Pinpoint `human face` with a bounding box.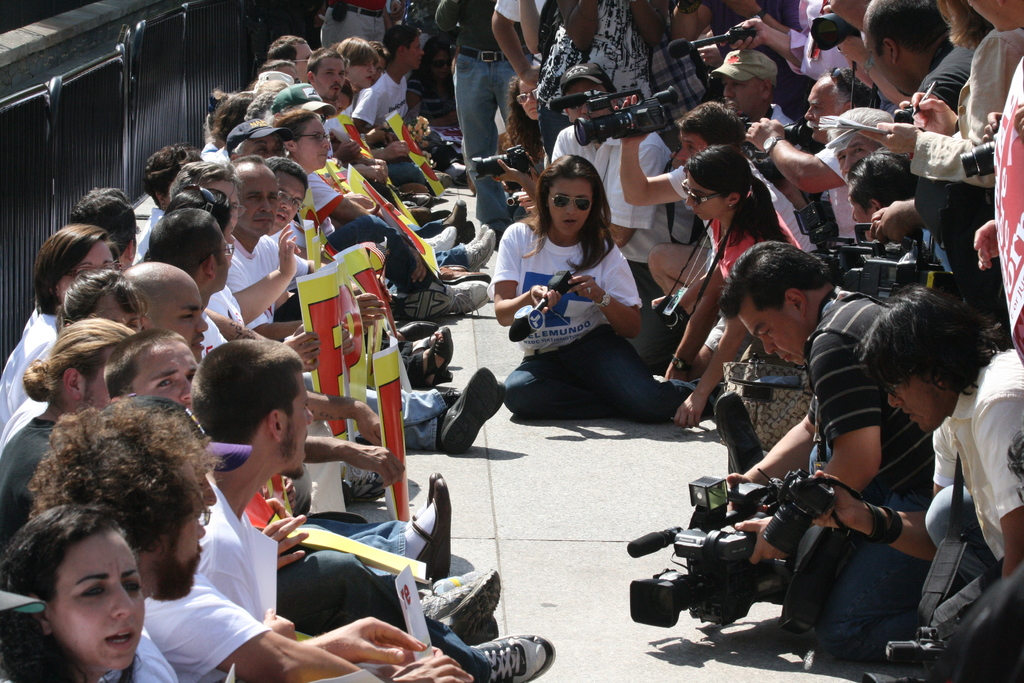
886:383:947:434.
